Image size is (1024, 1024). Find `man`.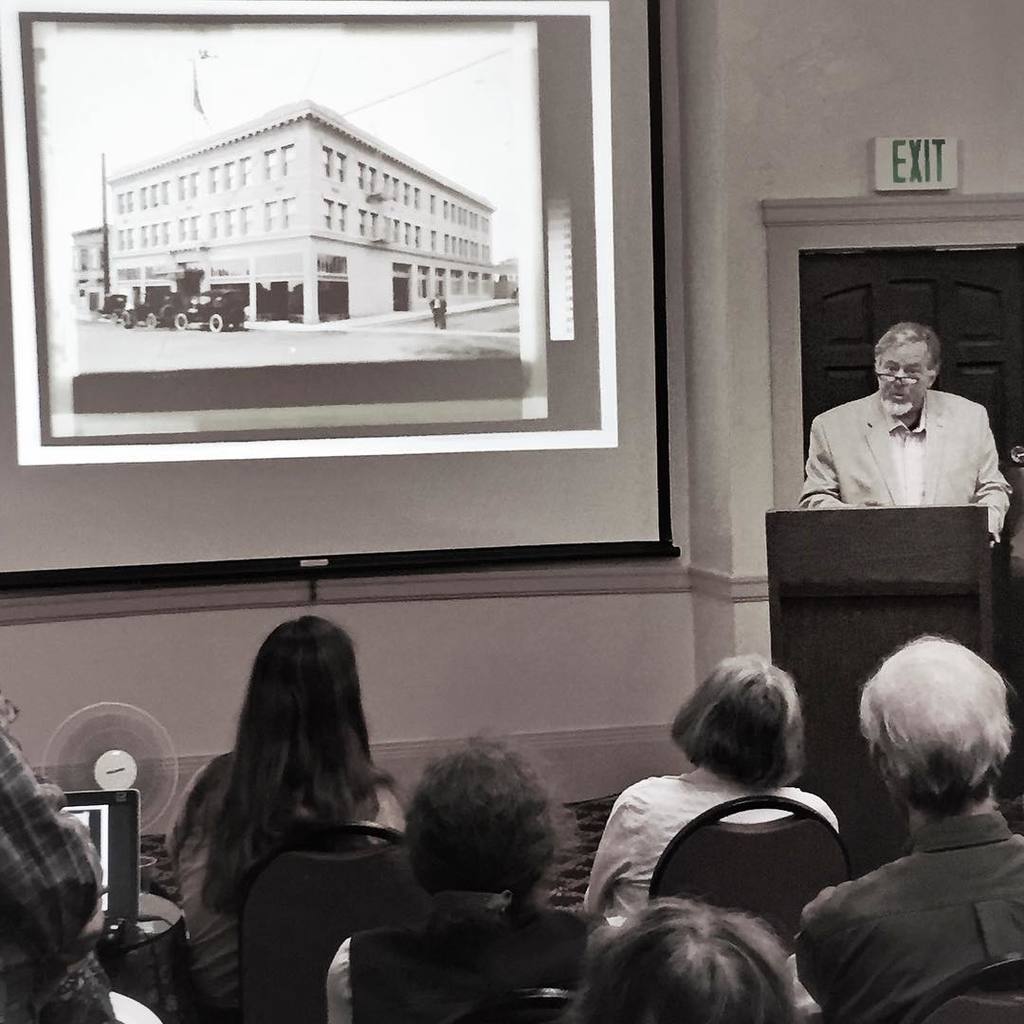
(left=795, top=637, right=1023, bottom=1023).
